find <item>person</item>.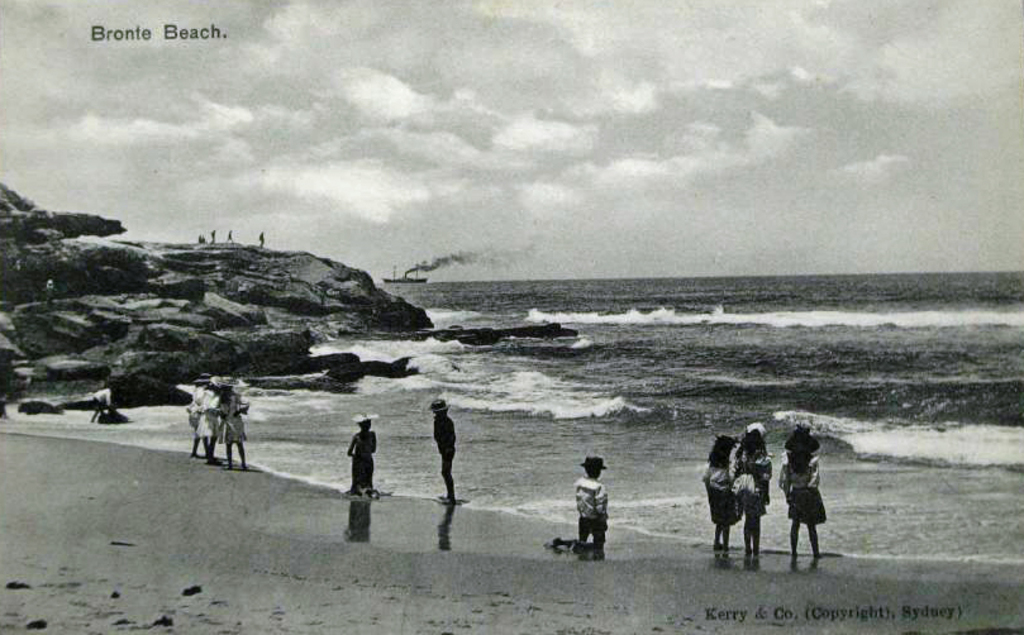
(90,383,116,420).
